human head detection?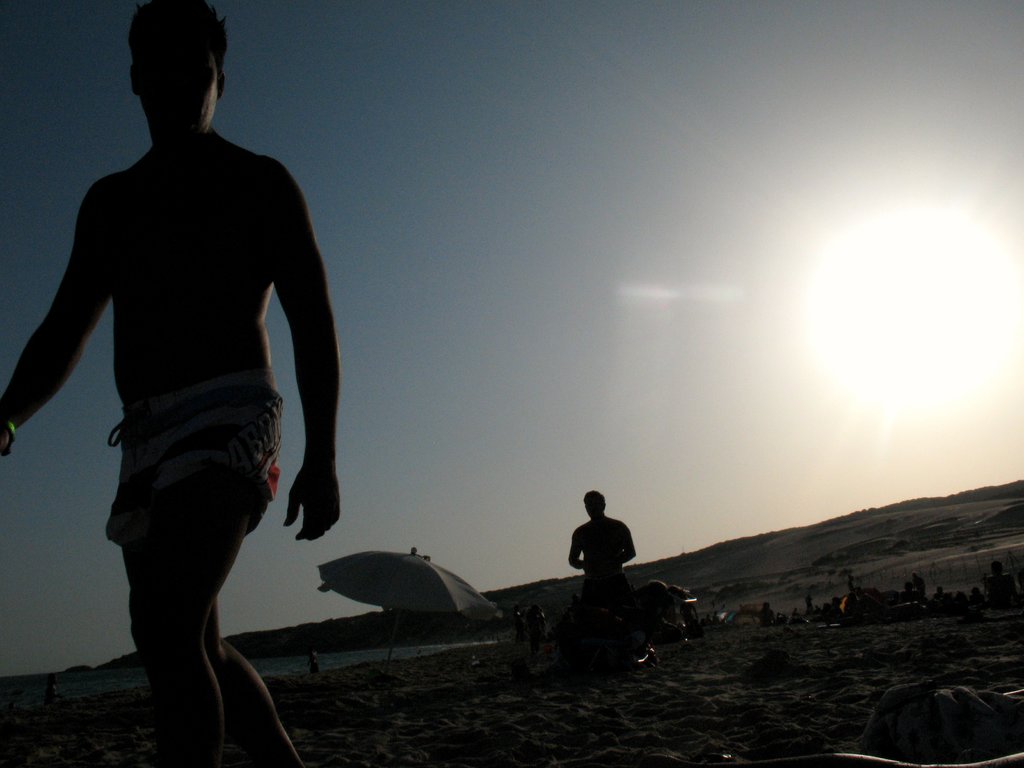
<box>132,0,230,134</box>
